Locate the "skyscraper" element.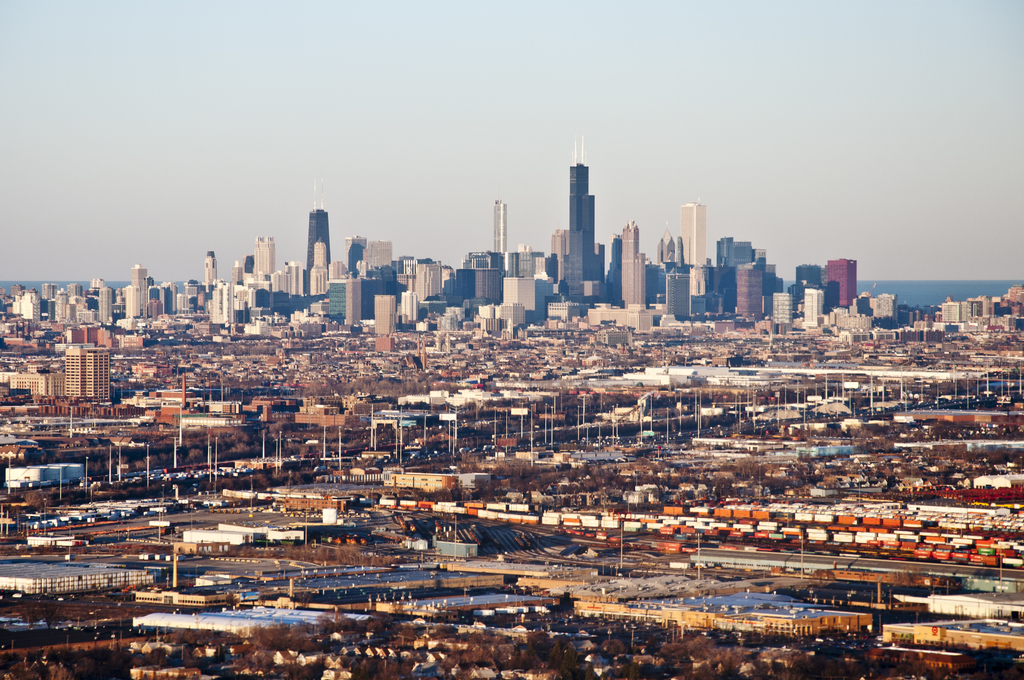
Element bbox: detection(40, 281, 57, 317).
